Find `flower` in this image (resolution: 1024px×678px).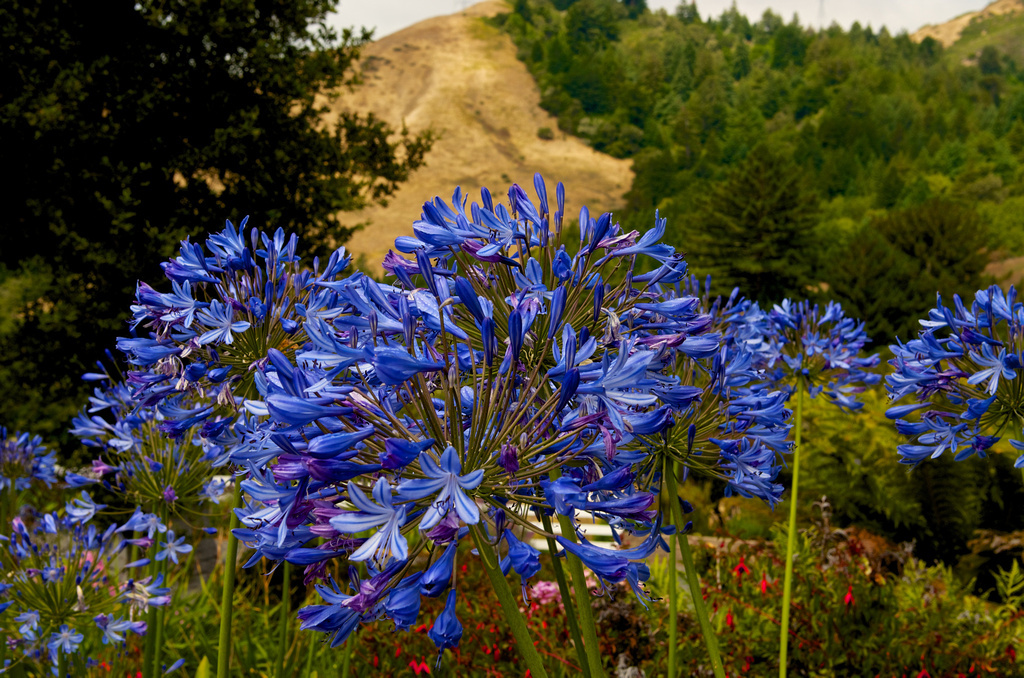
[735, 438, 796, 521].
